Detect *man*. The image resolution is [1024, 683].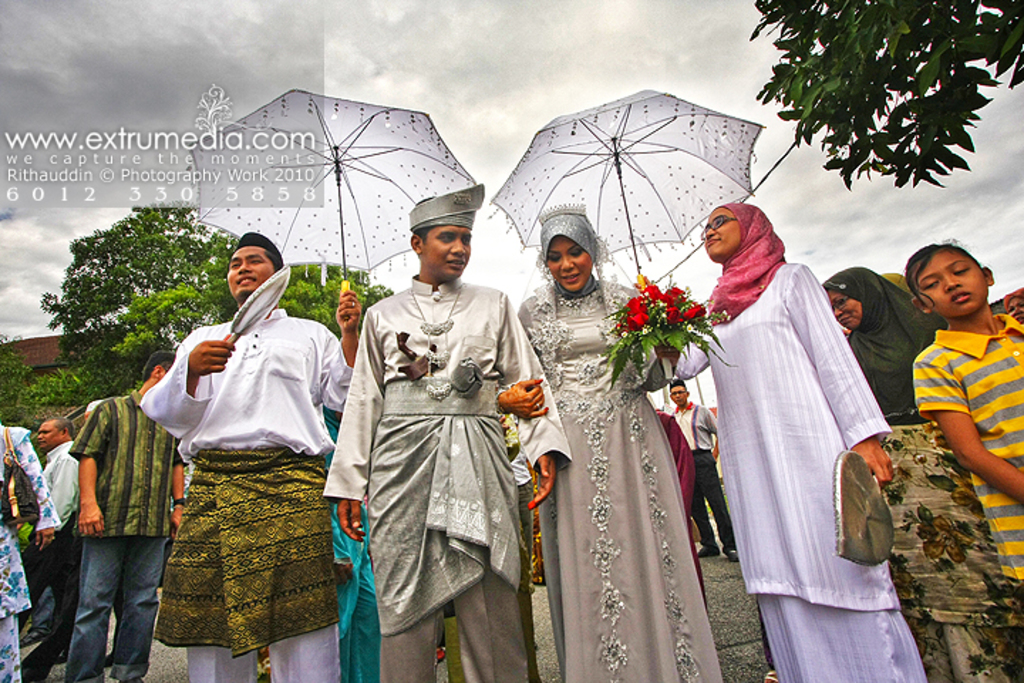
<region>666, 374, 737, 558</region>.
